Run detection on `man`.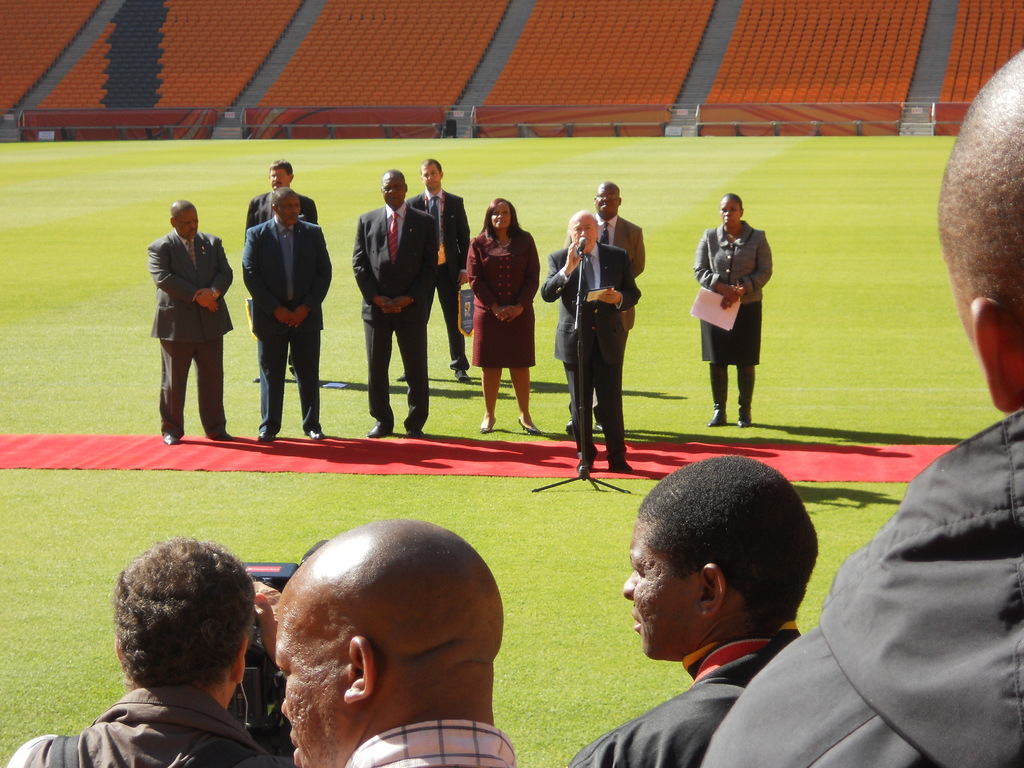
Result: x1=244, y1=186, x2=333, y2=441.
